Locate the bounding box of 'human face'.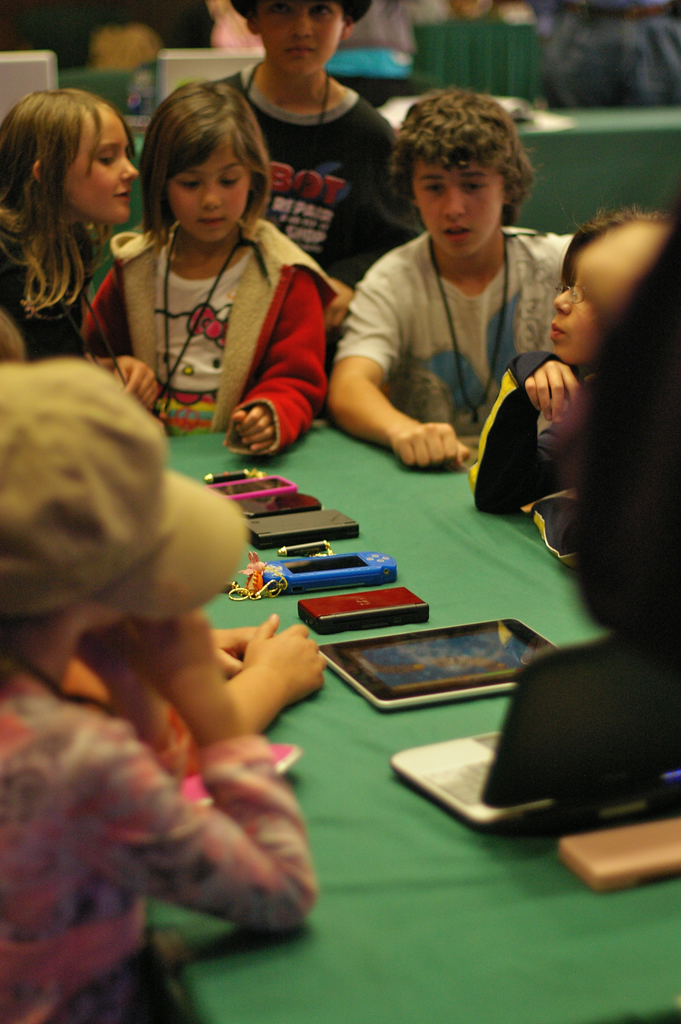
Bounding box: bbox=[414, 151, 503, 256].
